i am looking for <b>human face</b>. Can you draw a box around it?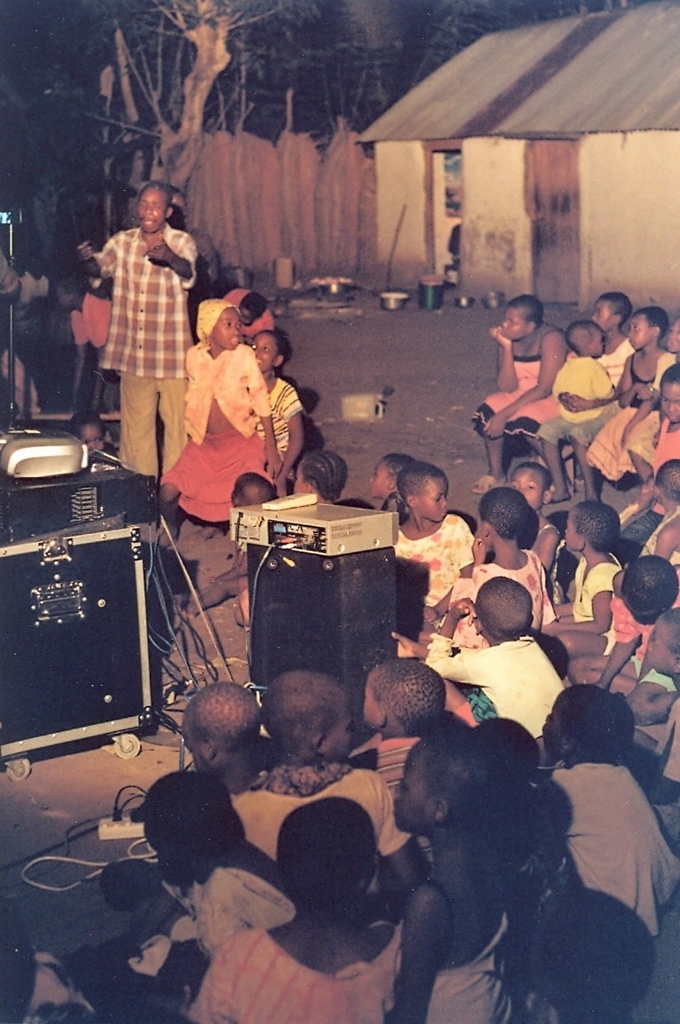
Sure, the bounding box is left=294, top=465, right=308, bottom=493.
